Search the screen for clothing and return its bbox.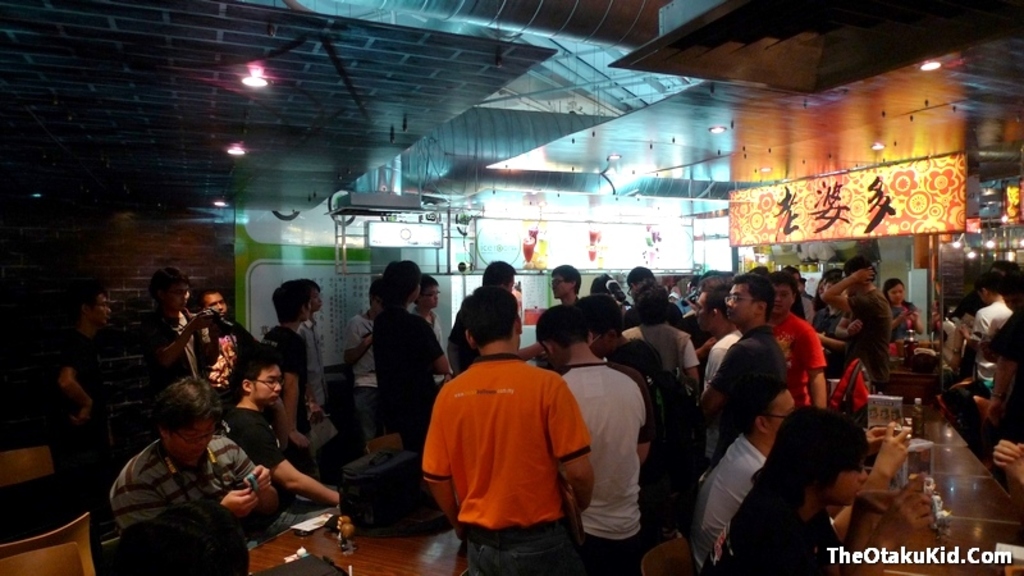
Found: bbox=[842, 289, 888, 383].
